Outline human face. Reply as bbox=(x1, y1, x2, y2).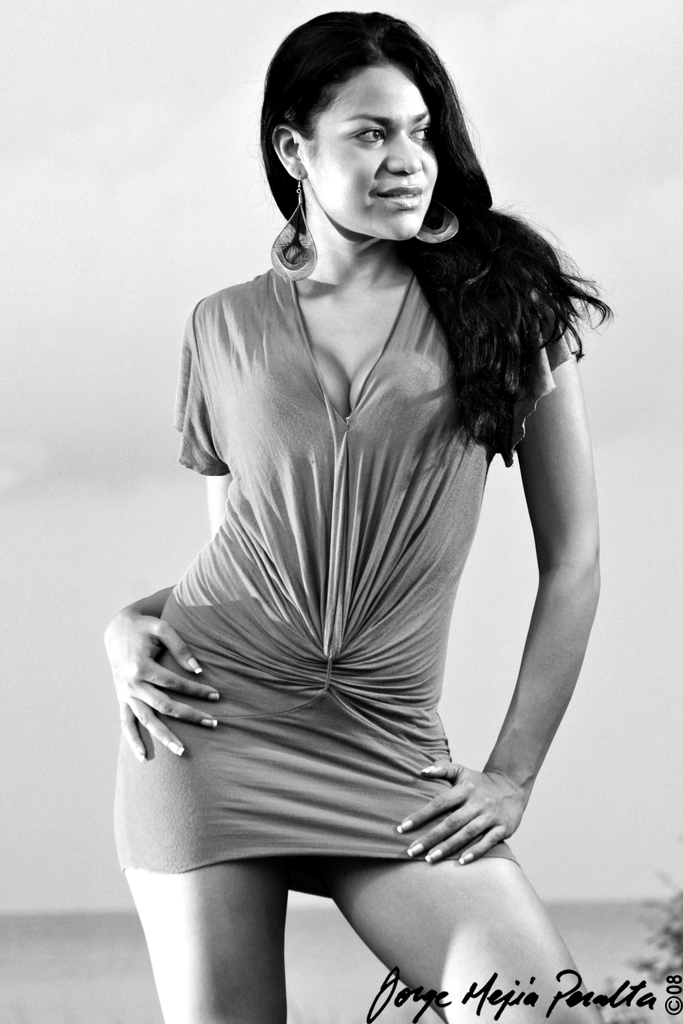
bbox=(299, 66, 436, 242).
